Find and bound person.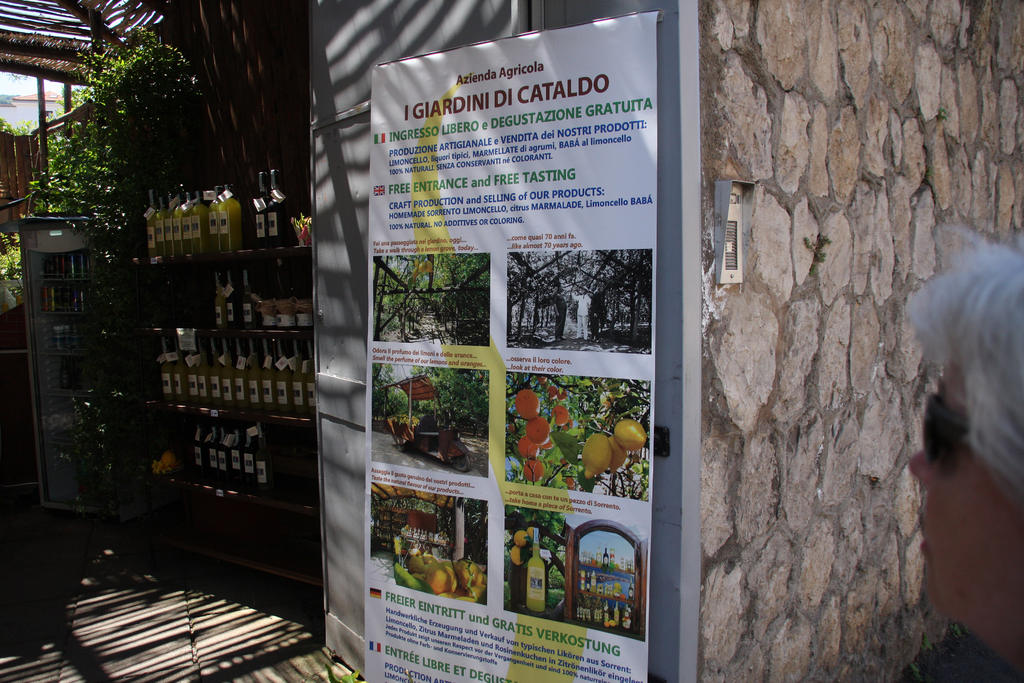
Bound: [903,220,1023,682].
